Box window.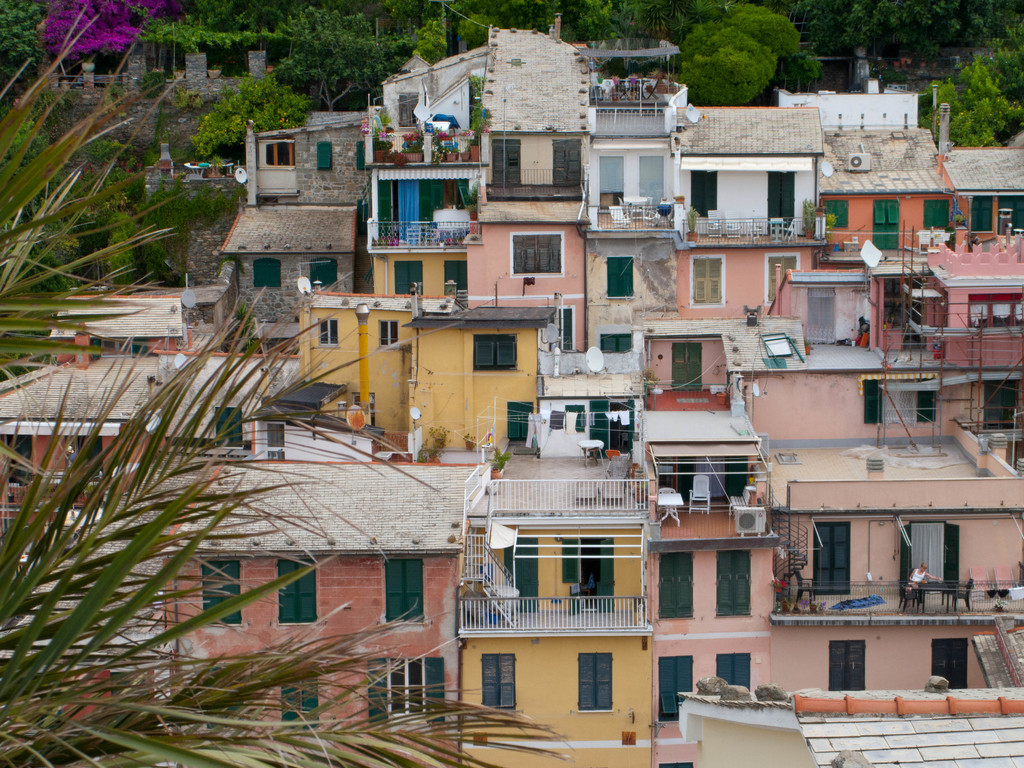
(886, 276, 924, 324).
